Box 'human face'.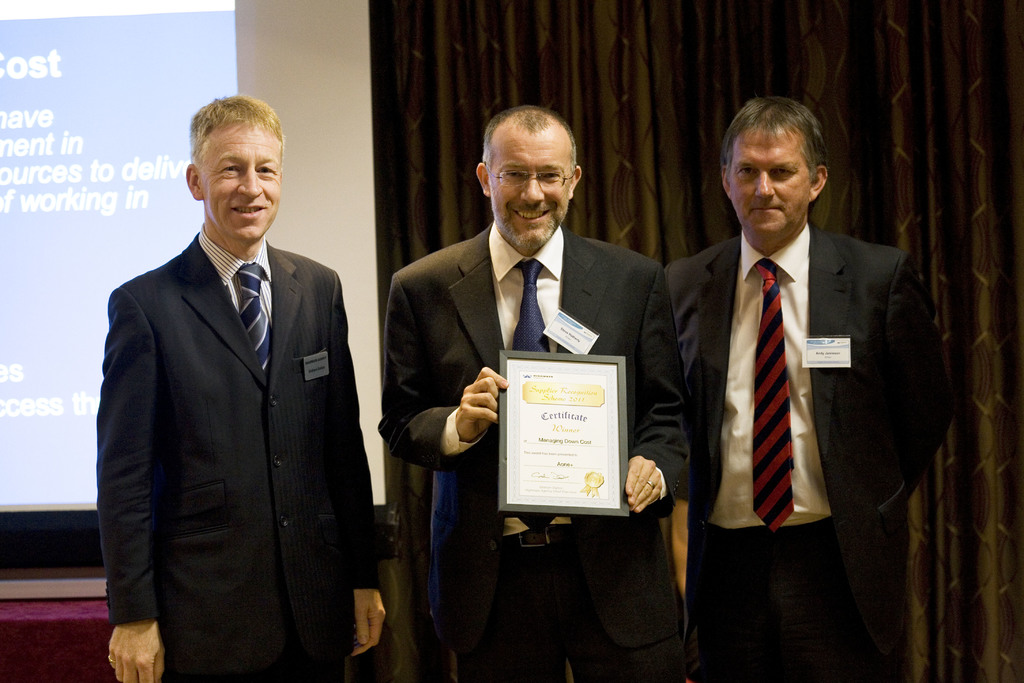
[487, 129, 575, 247].
